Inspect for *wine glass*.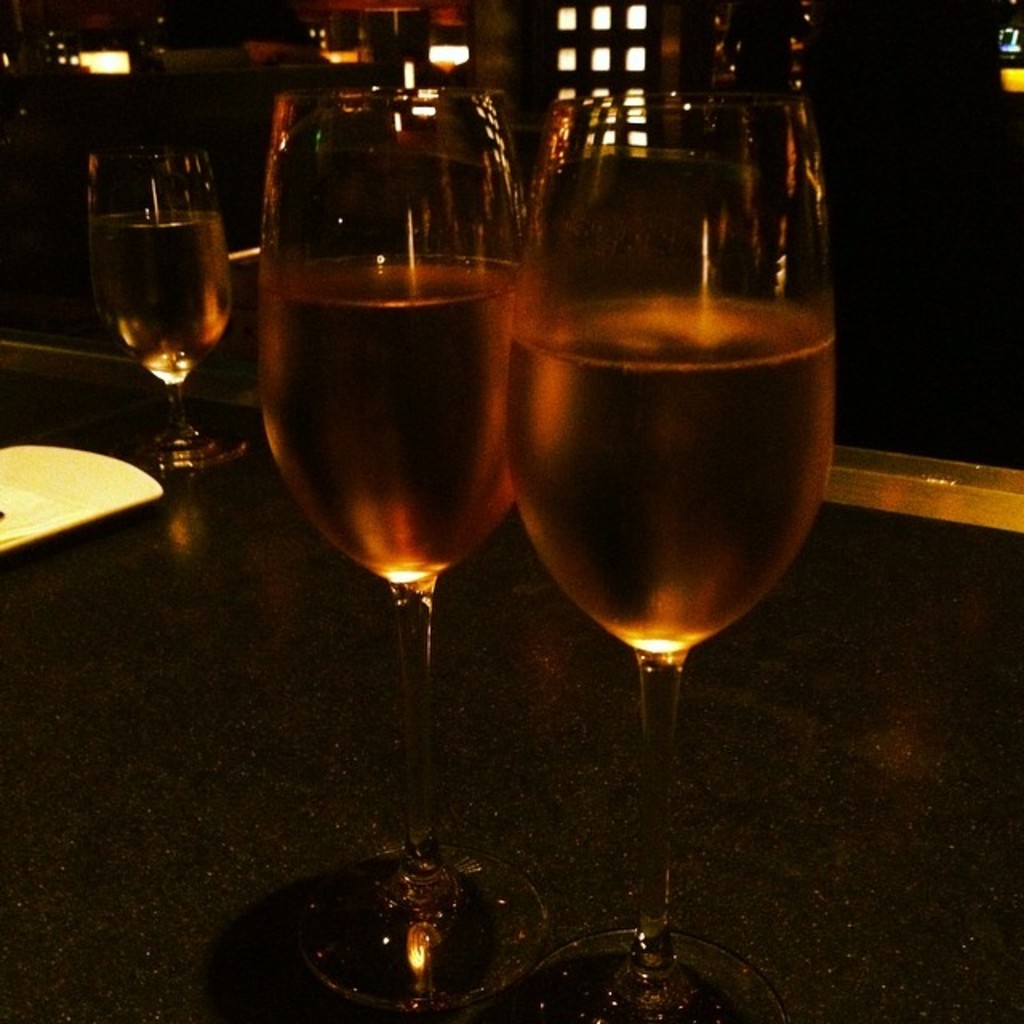
Inspection: pyautogui.locateOnScreen(262, 91, 563, 1011).
